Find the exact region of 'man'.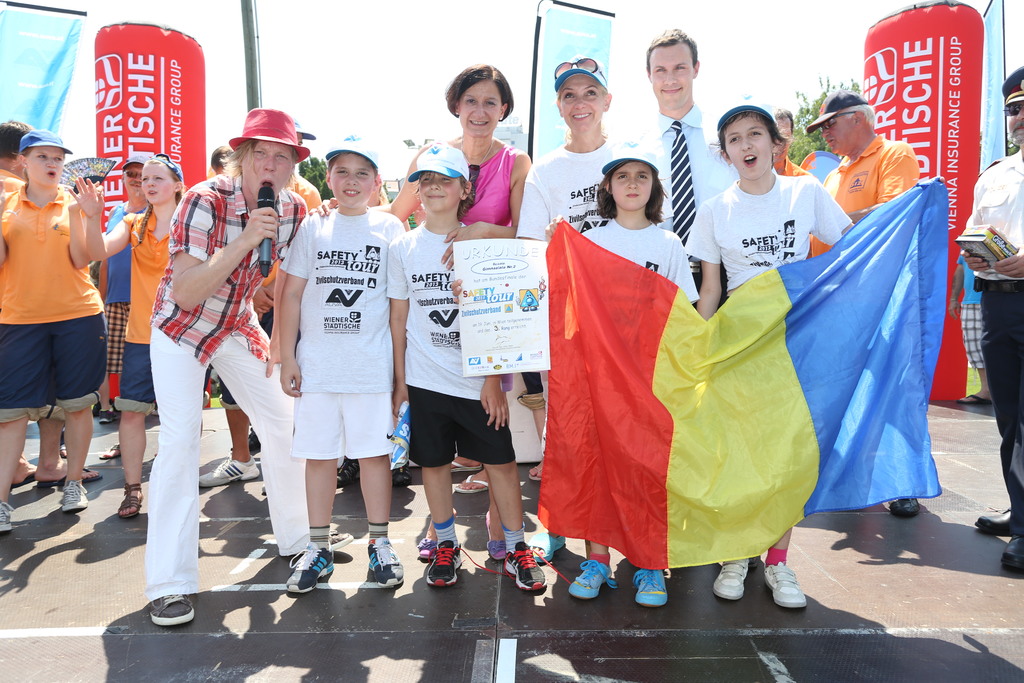
Exact region: left=974, top=65, right=1023, bottom=575.
